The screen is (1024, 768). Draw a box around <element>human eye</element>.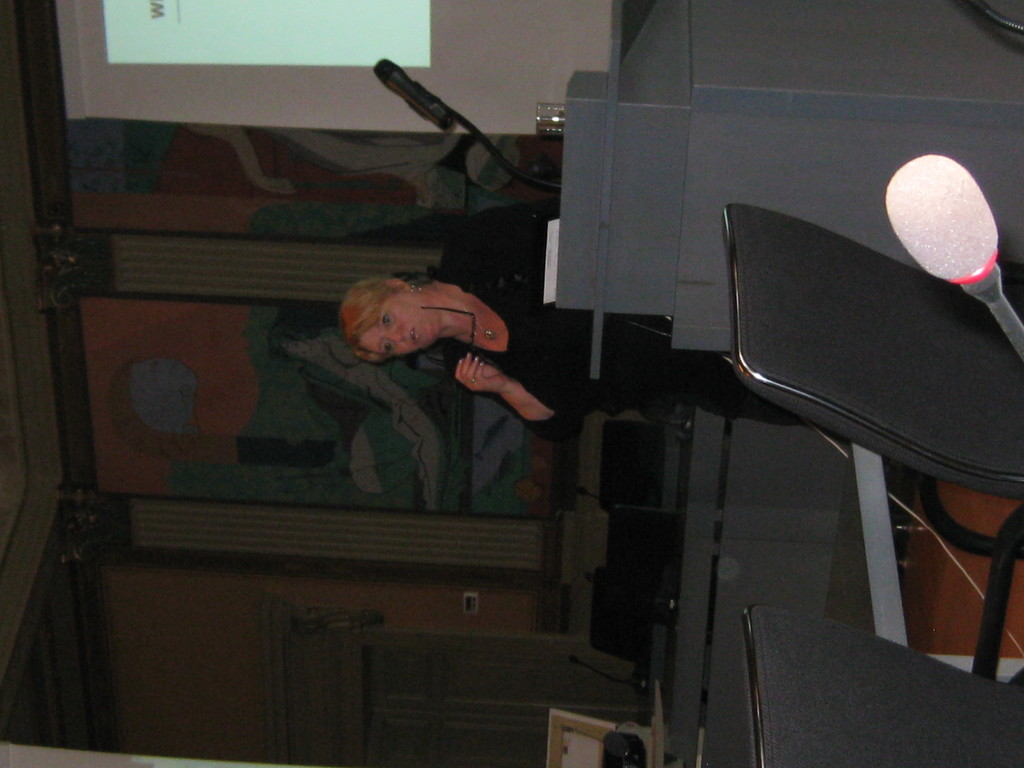
381, 340, 392, 360.
